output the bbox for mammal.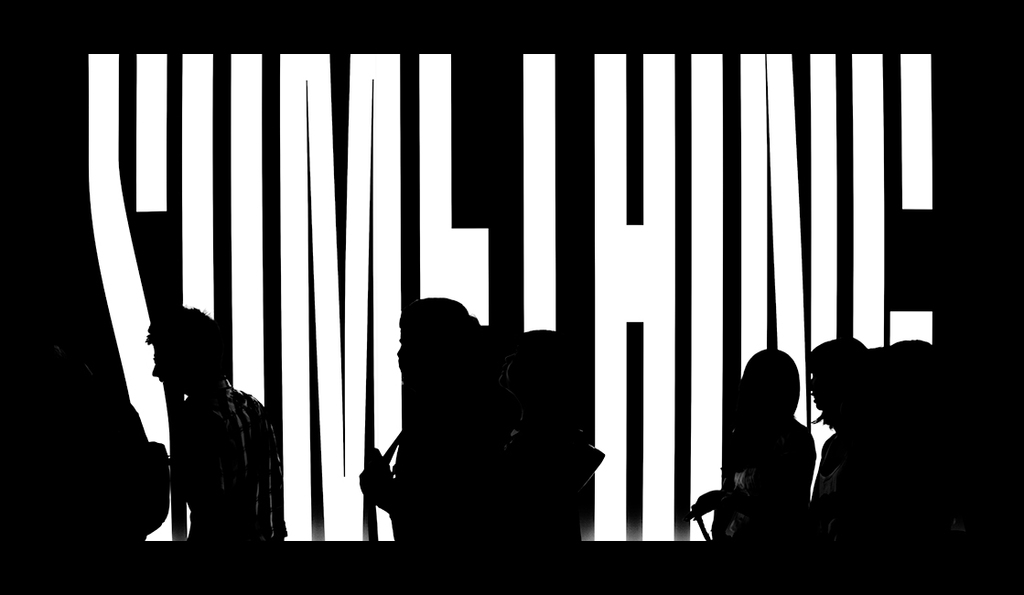
box(810, 335, 937, 541).
